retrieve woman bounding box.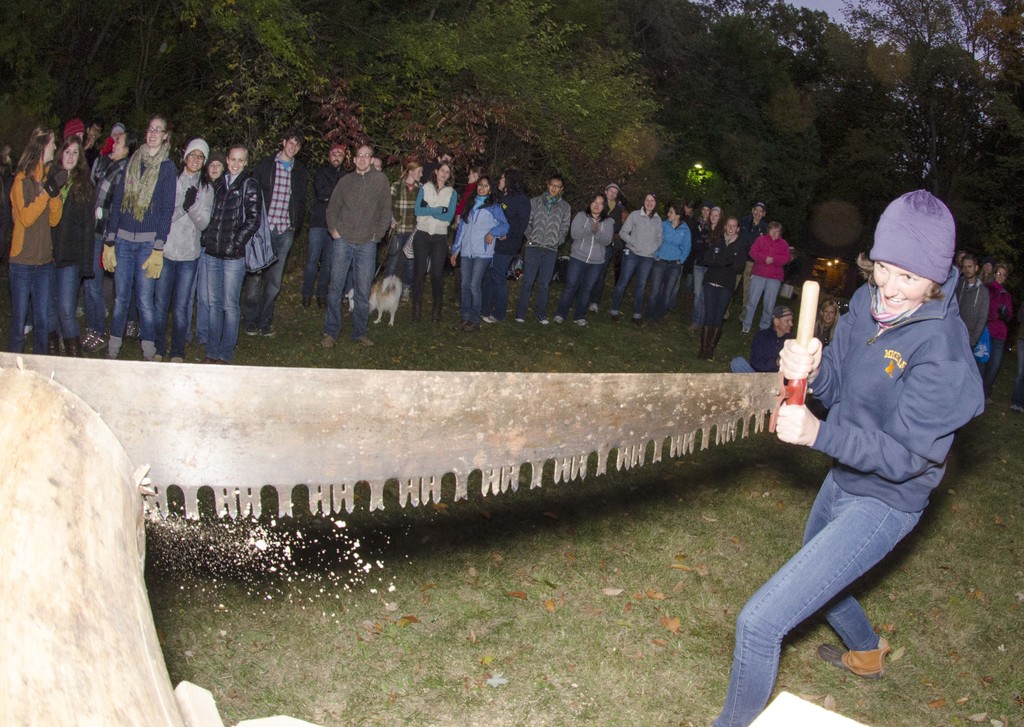
Bounding box: detection(454, 174, 509, 331).
